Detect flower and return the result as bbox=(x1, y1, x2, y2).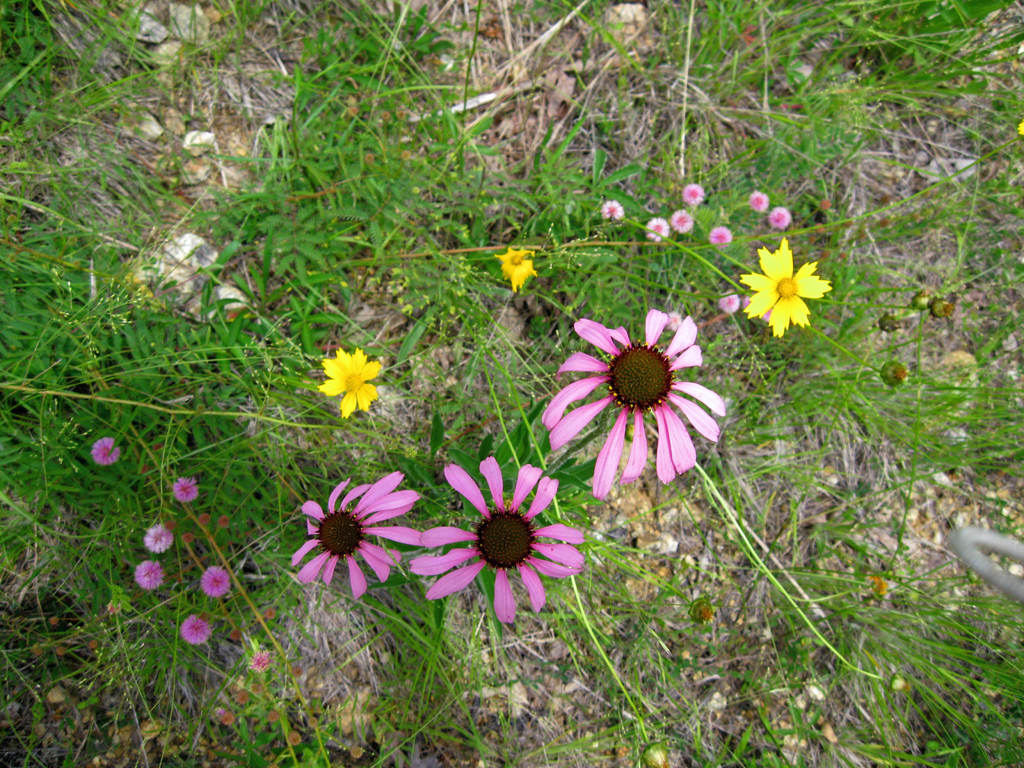
bbox=(769, 207, 797, 227).
